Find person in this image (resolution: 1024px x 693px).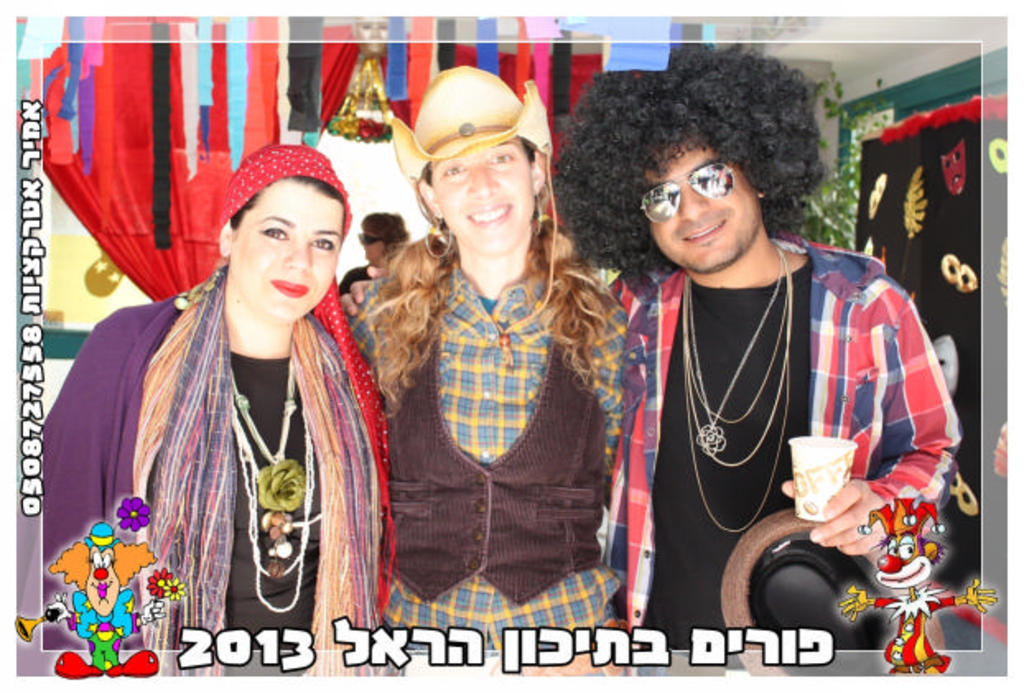
locate(331, 66, 626, 683).
